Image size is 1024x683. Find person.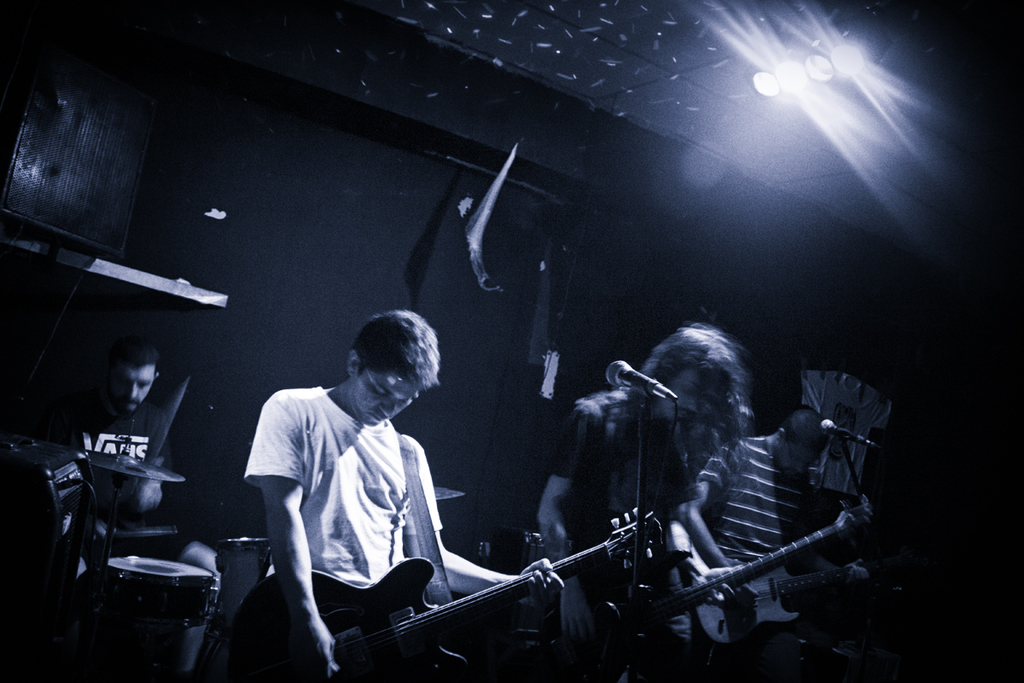
[left=536, top=320, right=746, bottom=643].
